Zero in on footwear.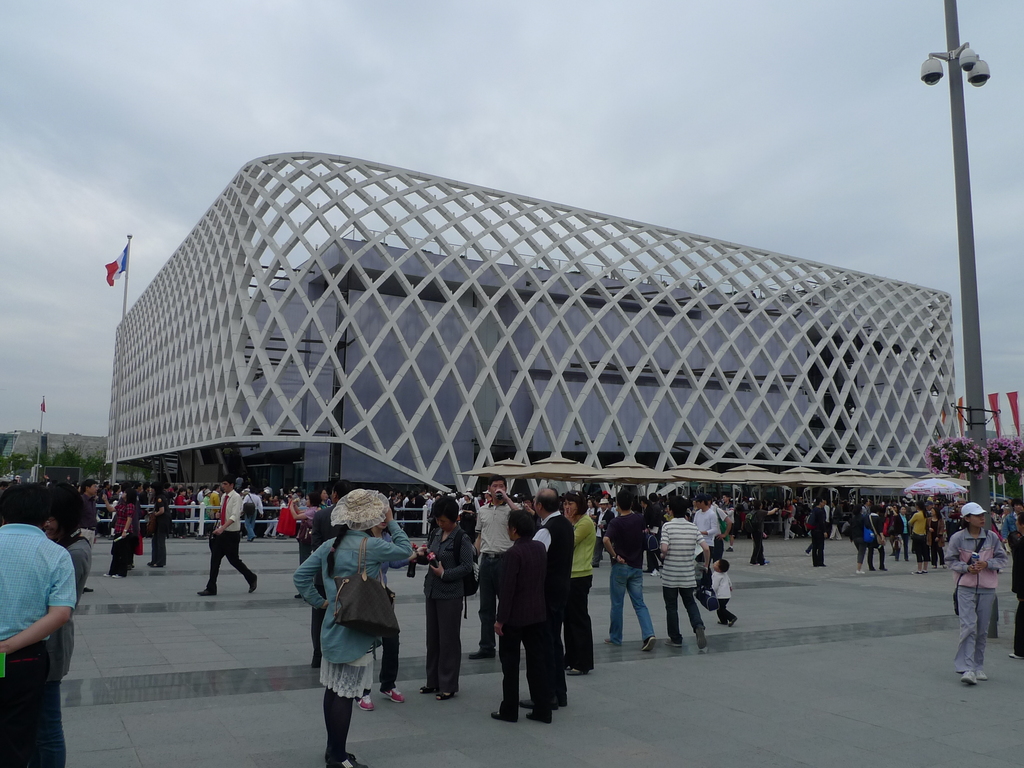
Zeroed in: select_region(666, 637, 682, 646).
